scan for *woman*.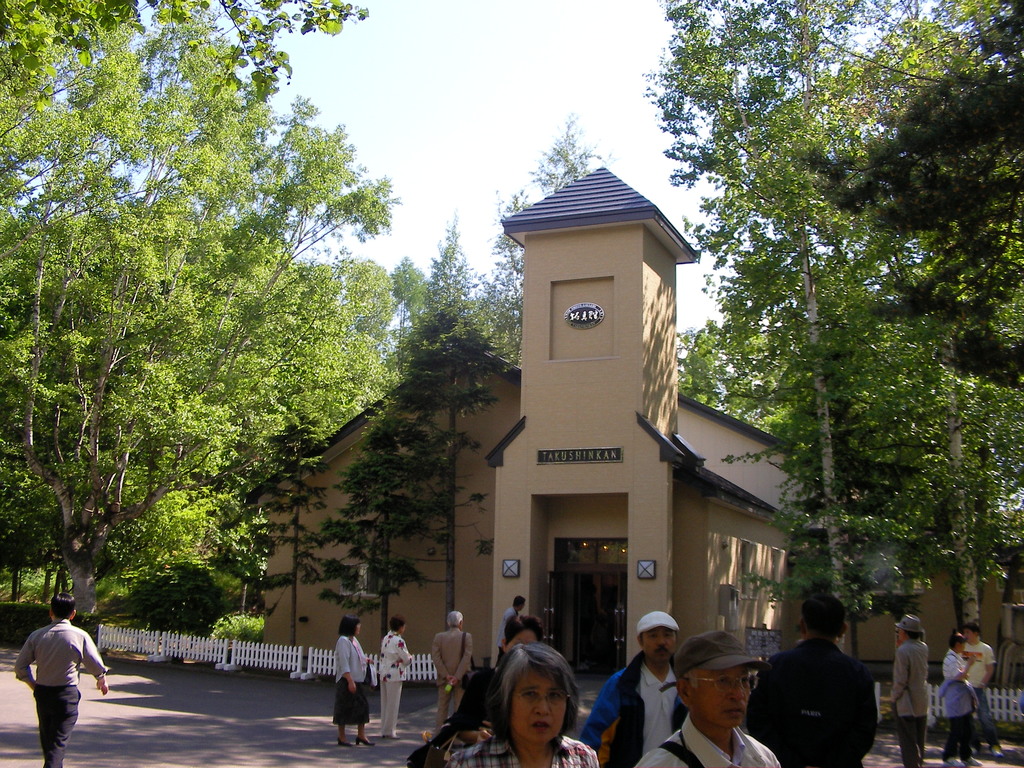
Scan result: [329, 612, 372, 746].
